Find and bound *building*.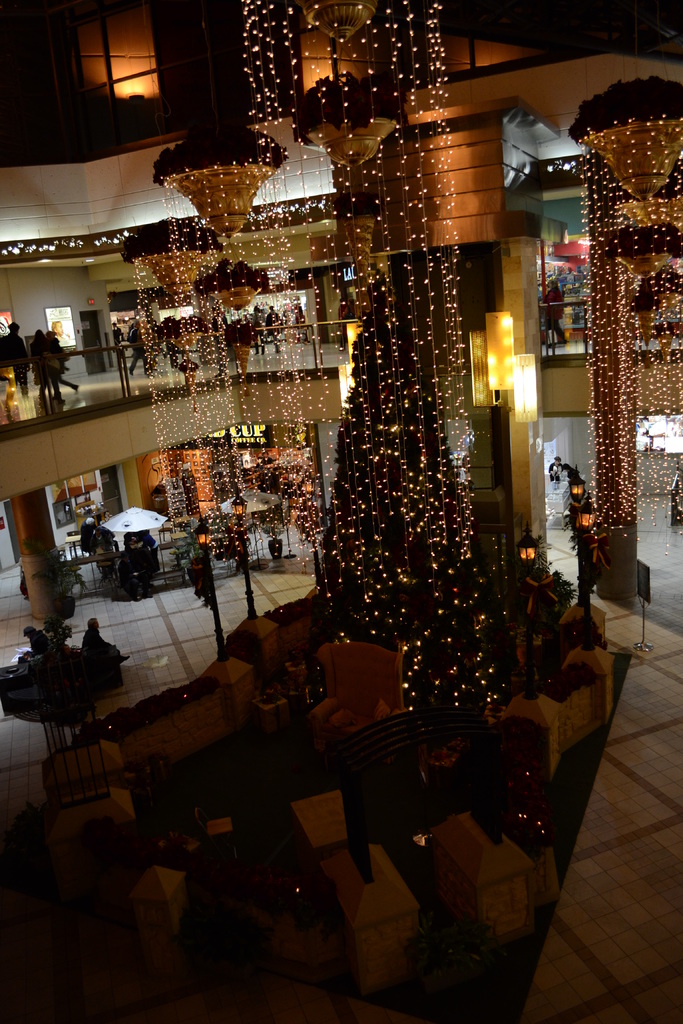
Bound: <region>0, 0, 682, 1023</region>.
